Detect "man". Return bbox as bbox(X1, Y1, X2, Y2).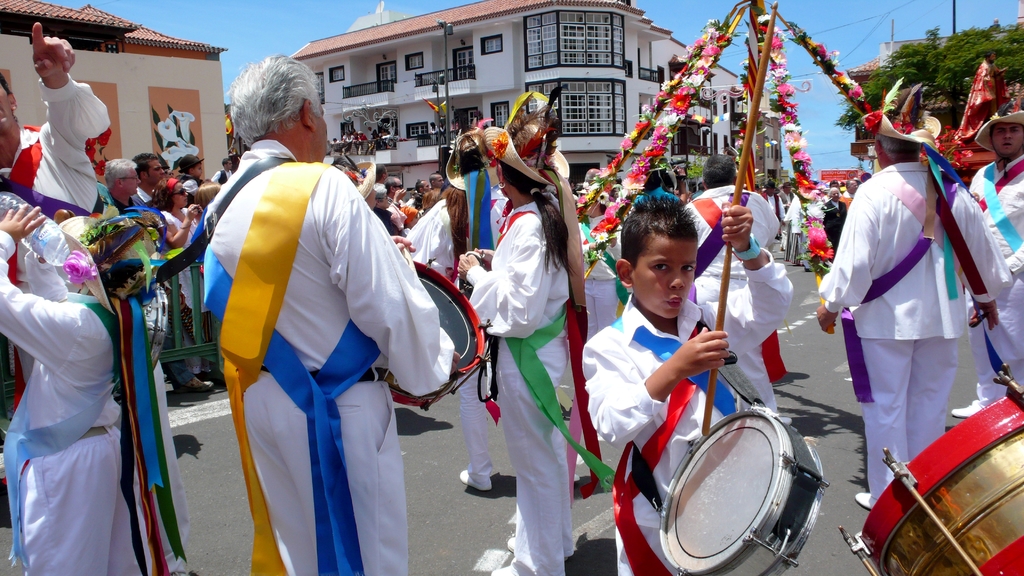
bbox(0, 22, 114, 378).
